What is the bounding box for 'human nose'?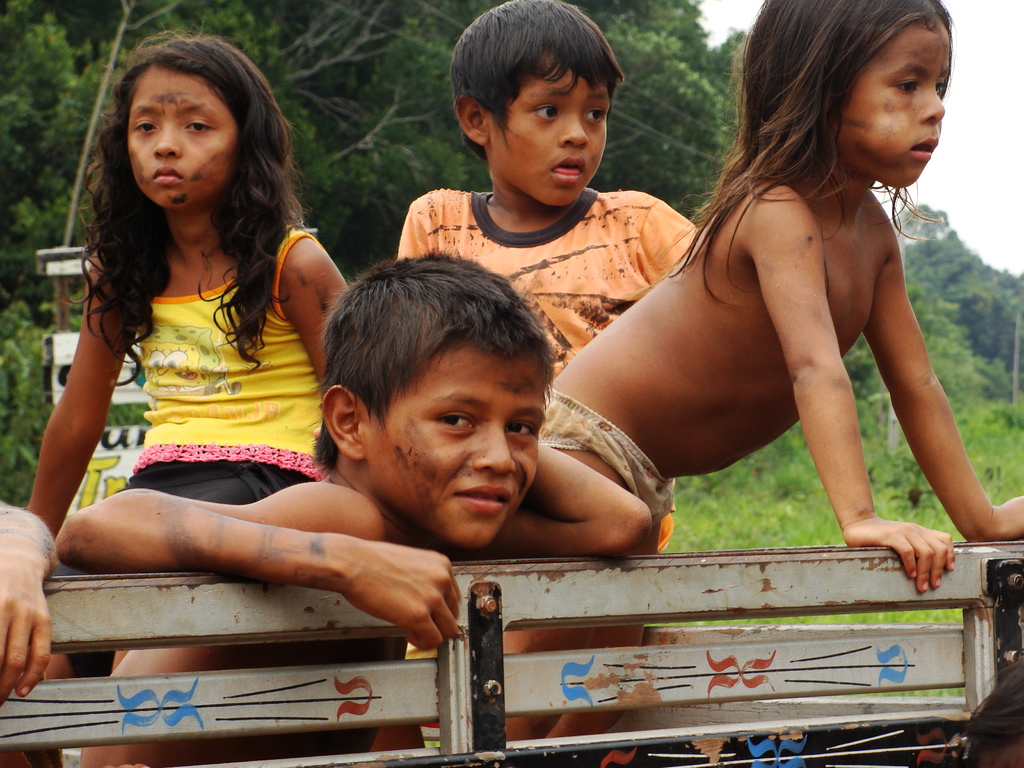
559:106:592:147.
